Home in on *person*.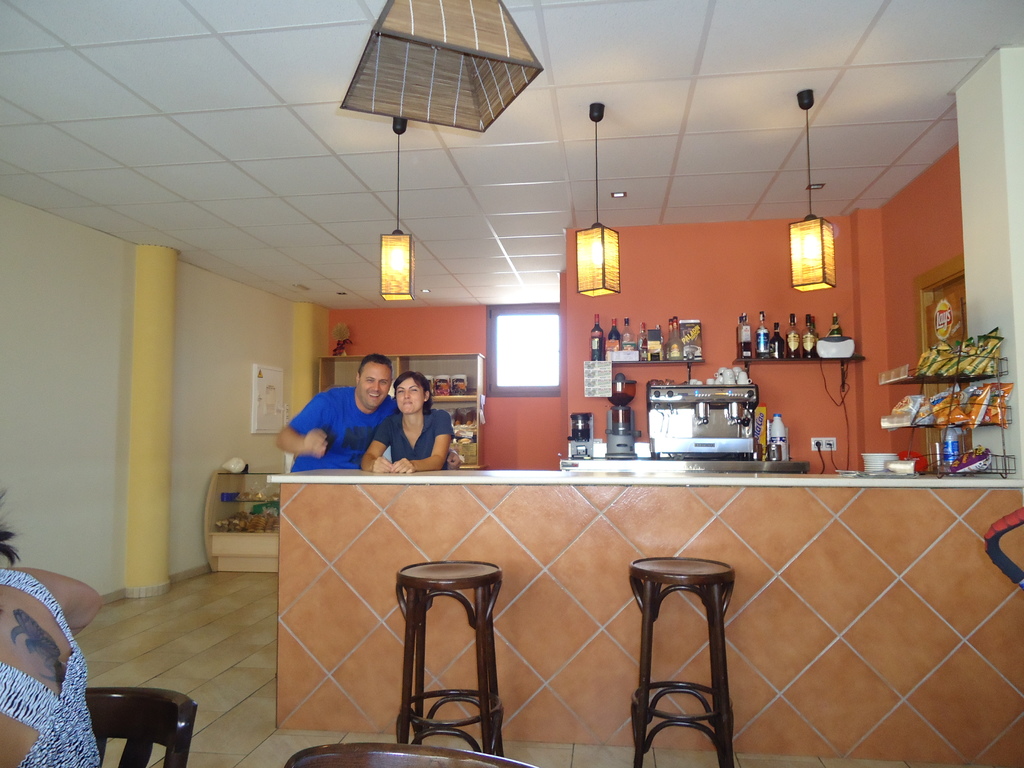
Homed in at <region>0, 492, 103, 767</region>.
